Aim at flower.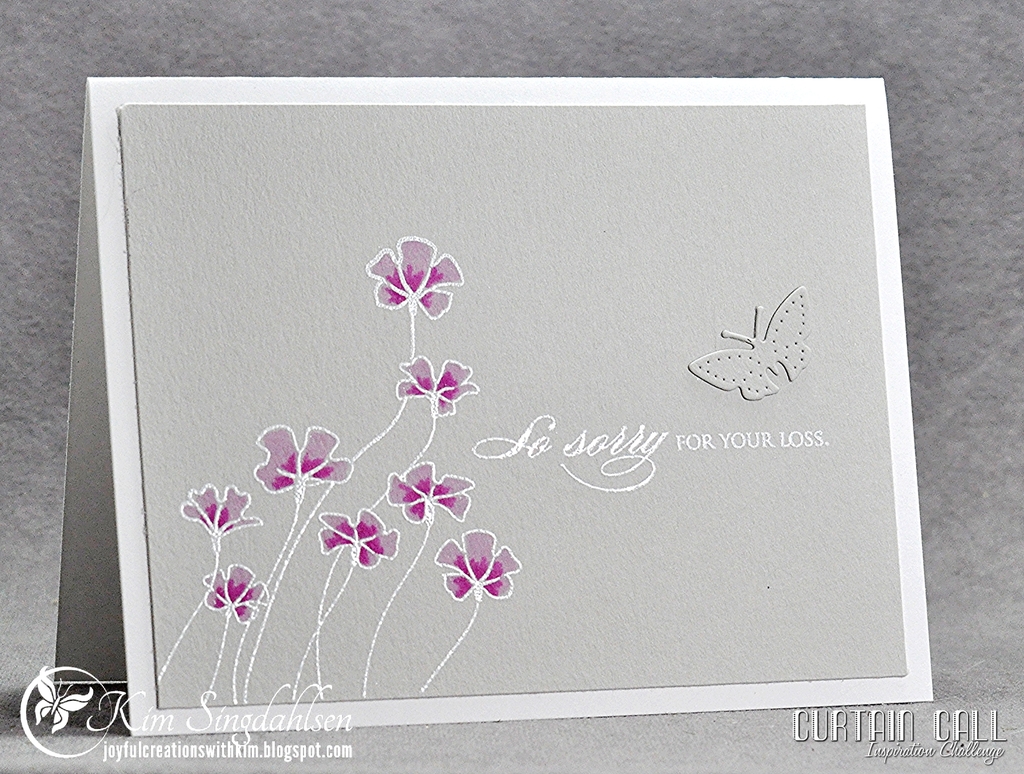
Aimed at box=[179, 483, 260, 541].
